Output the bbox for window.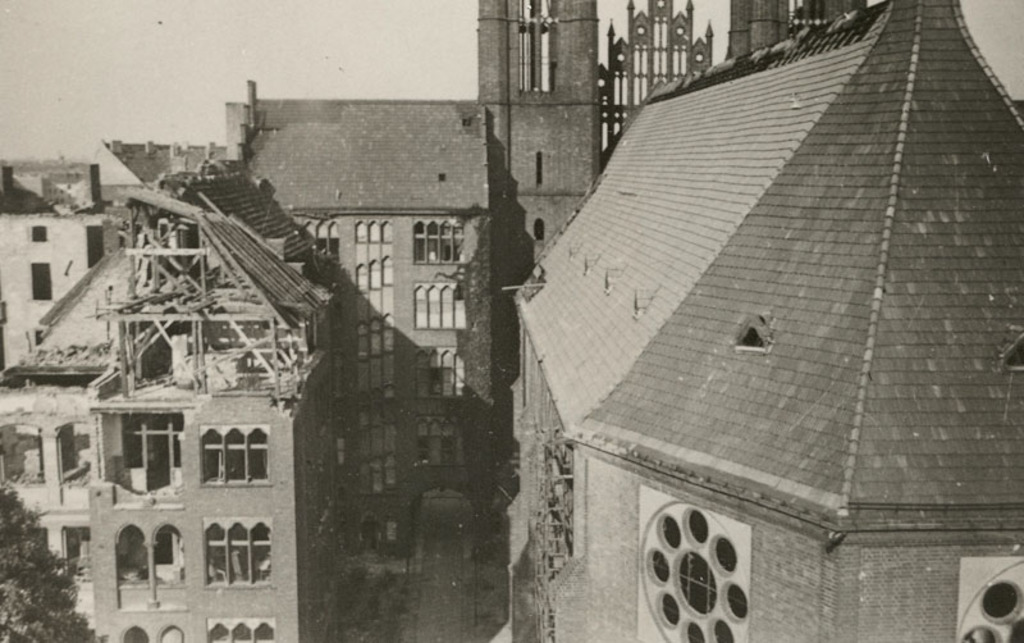
[63,525,91,585].
